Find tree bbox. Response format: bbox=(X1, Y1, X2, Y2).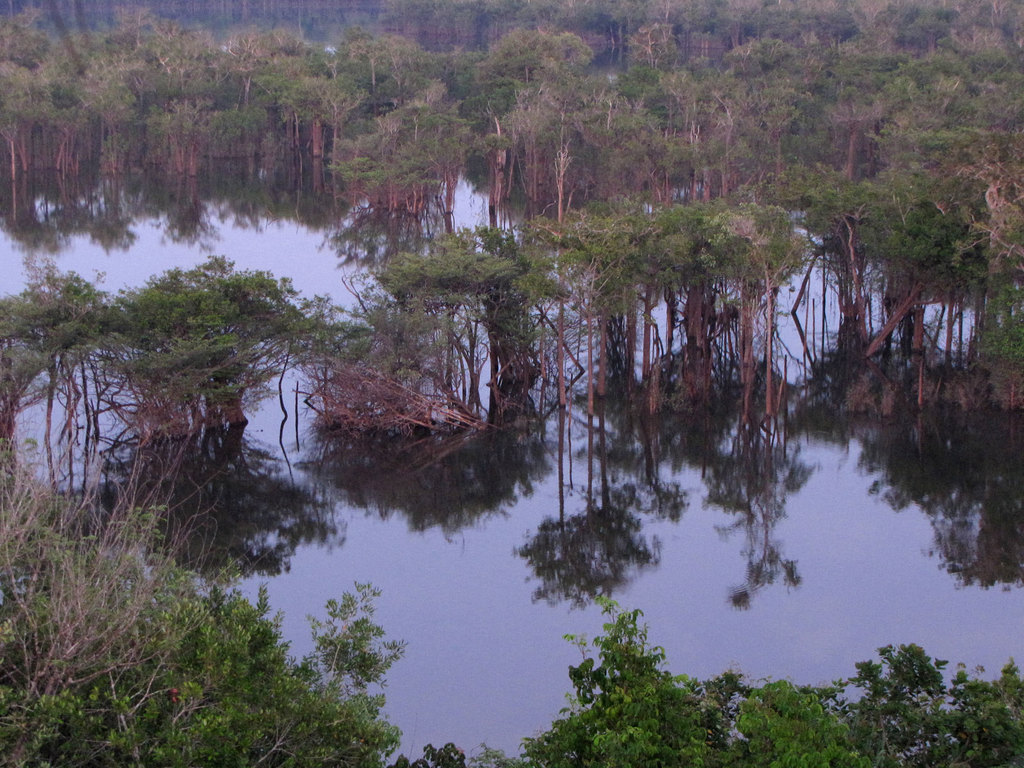
bbox=(82, 52, 127, 187).
